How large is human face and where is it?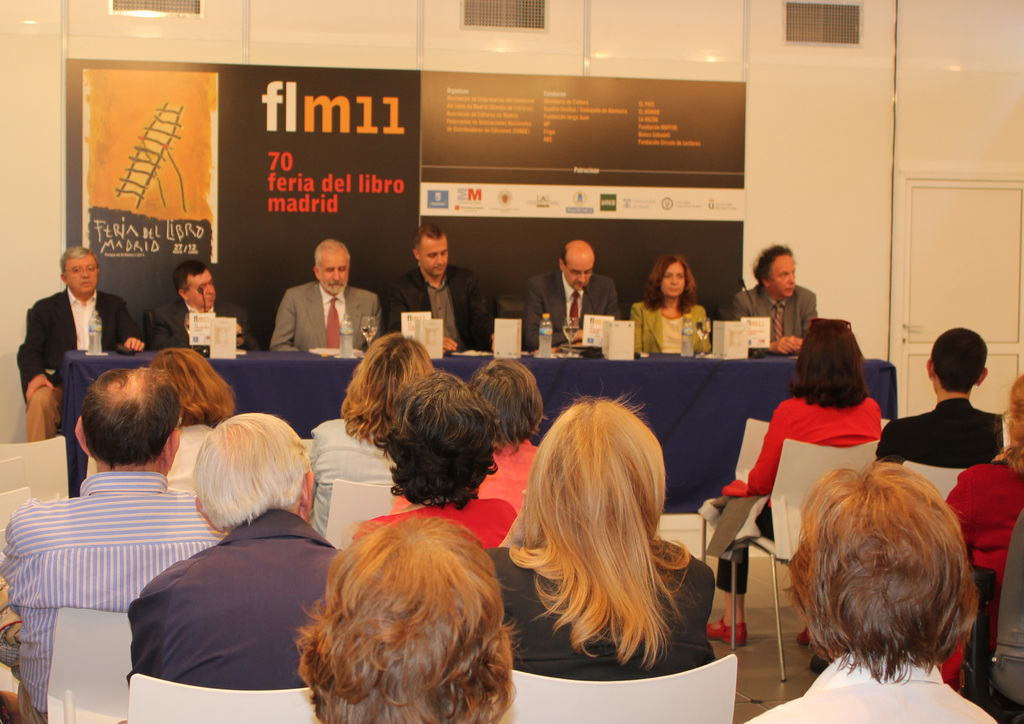
Bounding box: rect(563, 254, 593, 292).
